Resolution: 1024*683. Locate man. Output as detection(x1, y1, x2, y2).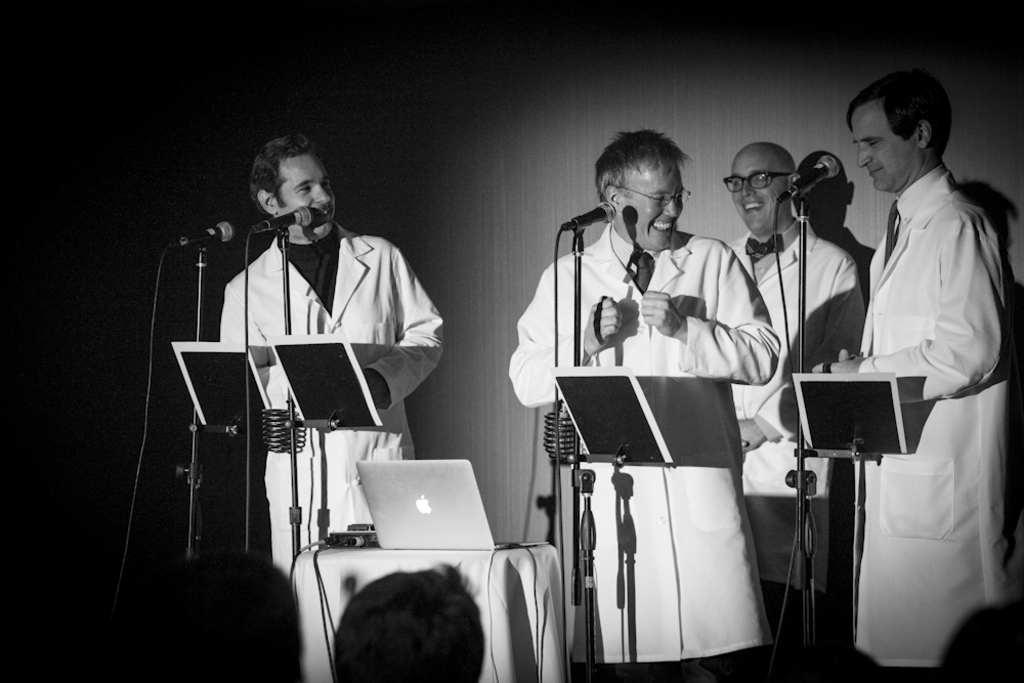
detection(728, 141, 865, 644).
